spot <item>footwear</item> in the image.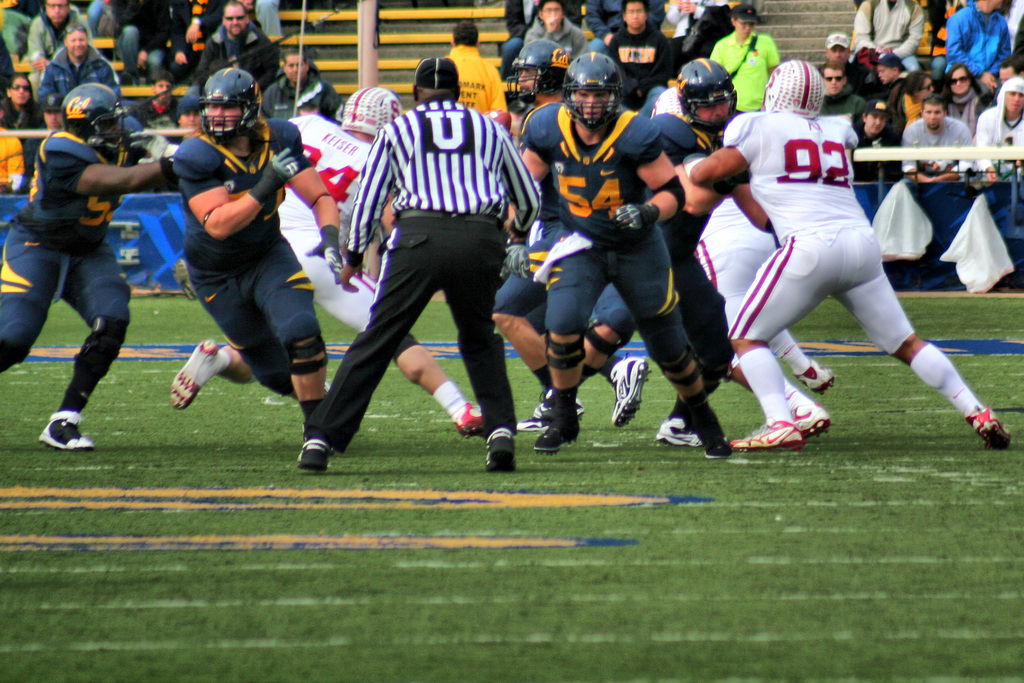
<item>footwear</item> found at bbox(299, 441, 333, 472).
